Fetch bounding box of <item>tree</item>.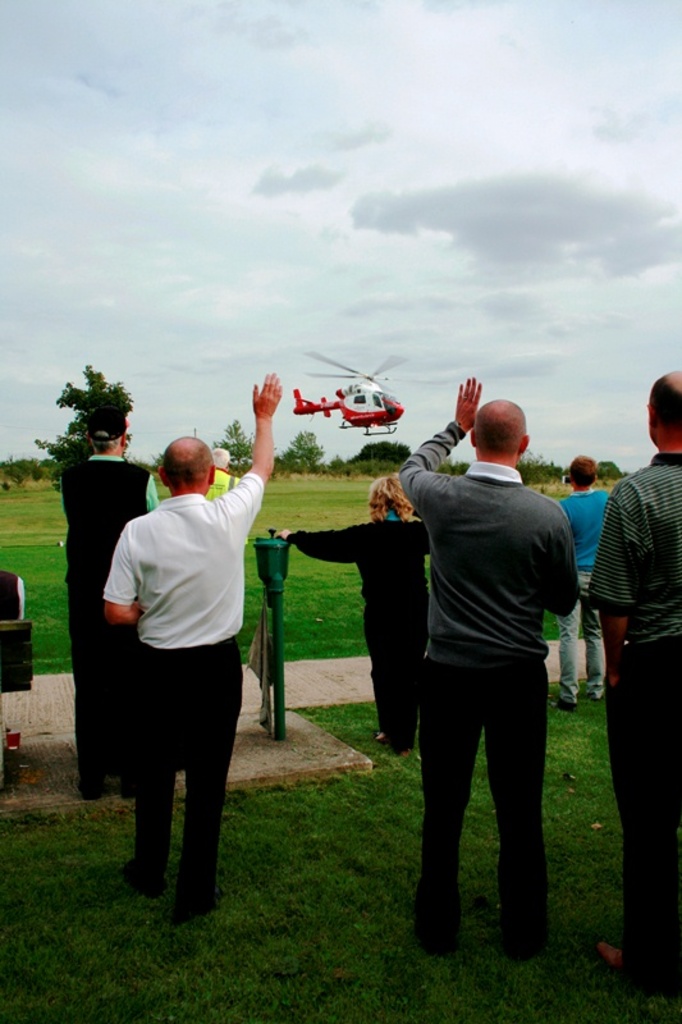
Bbox: <region>349, 434, 416, 479</region>.
